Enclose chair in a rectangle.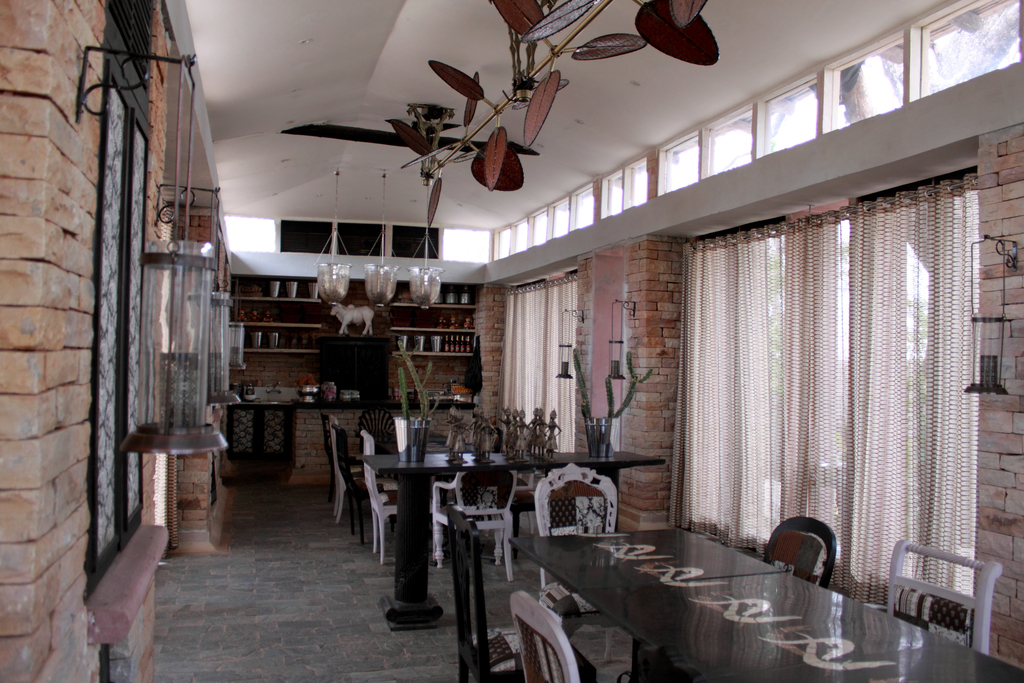
{"left": 351, "top": 426, "right": 406, "bottom": 567}.
